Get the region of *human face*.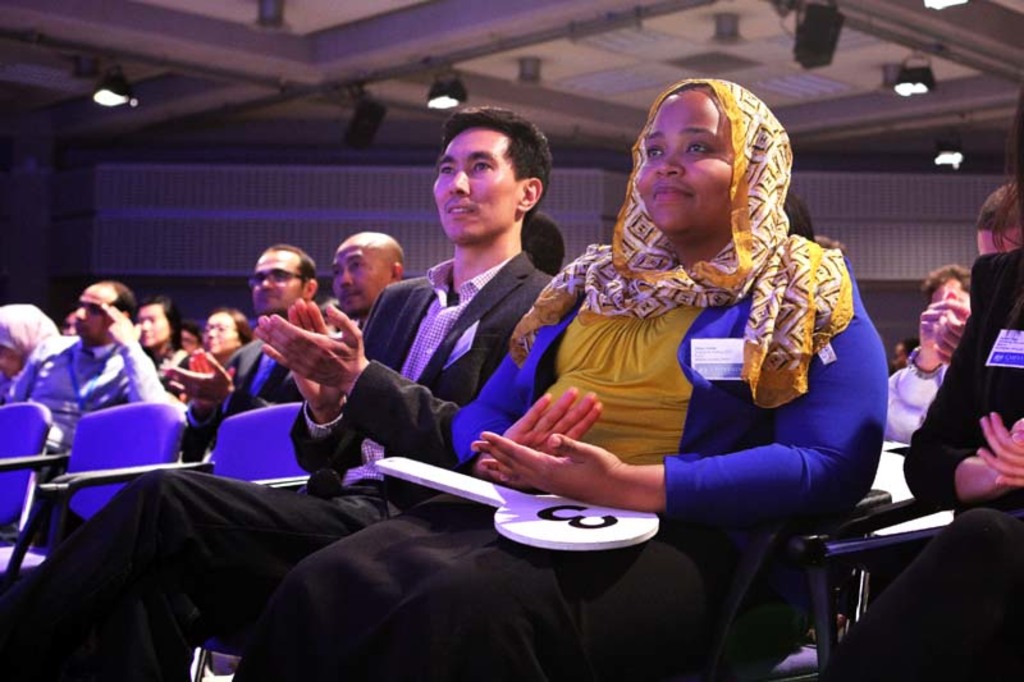
[430, 128, 520, 242].
